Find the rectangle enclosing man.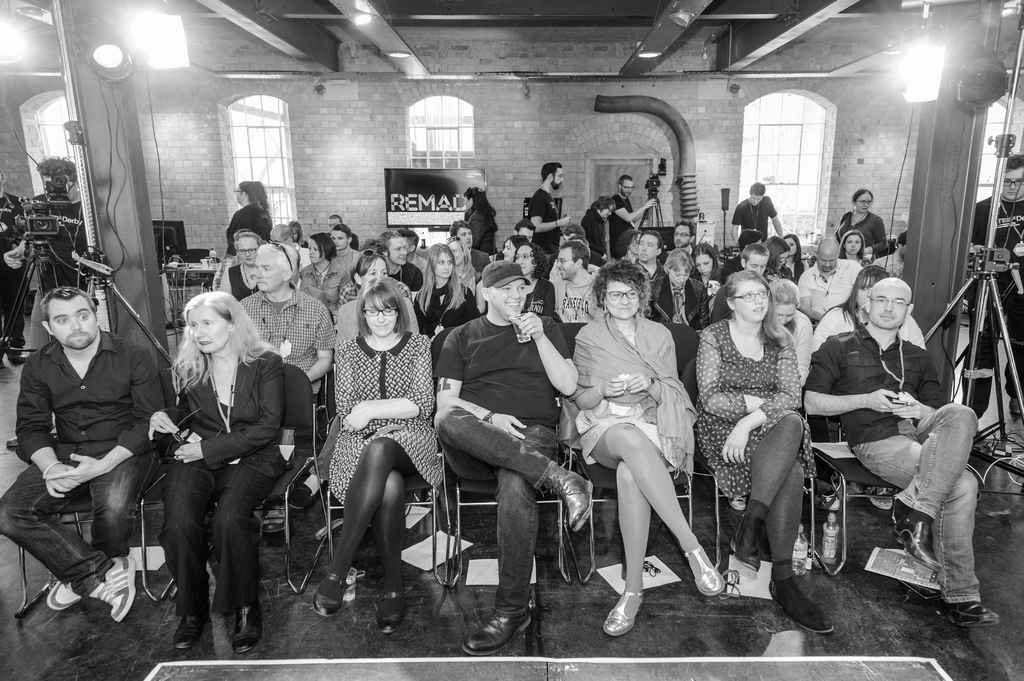
<bbox>509, 217, 538, 243</bbox>.
